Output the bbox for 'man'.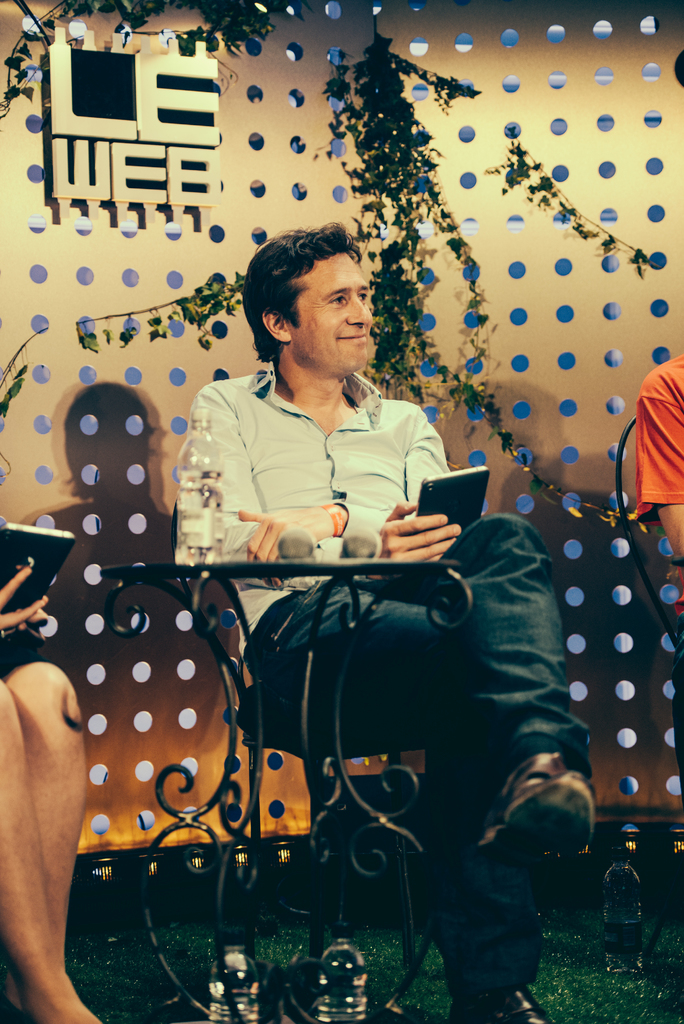
bbox=(635, 351, 683, 547).
